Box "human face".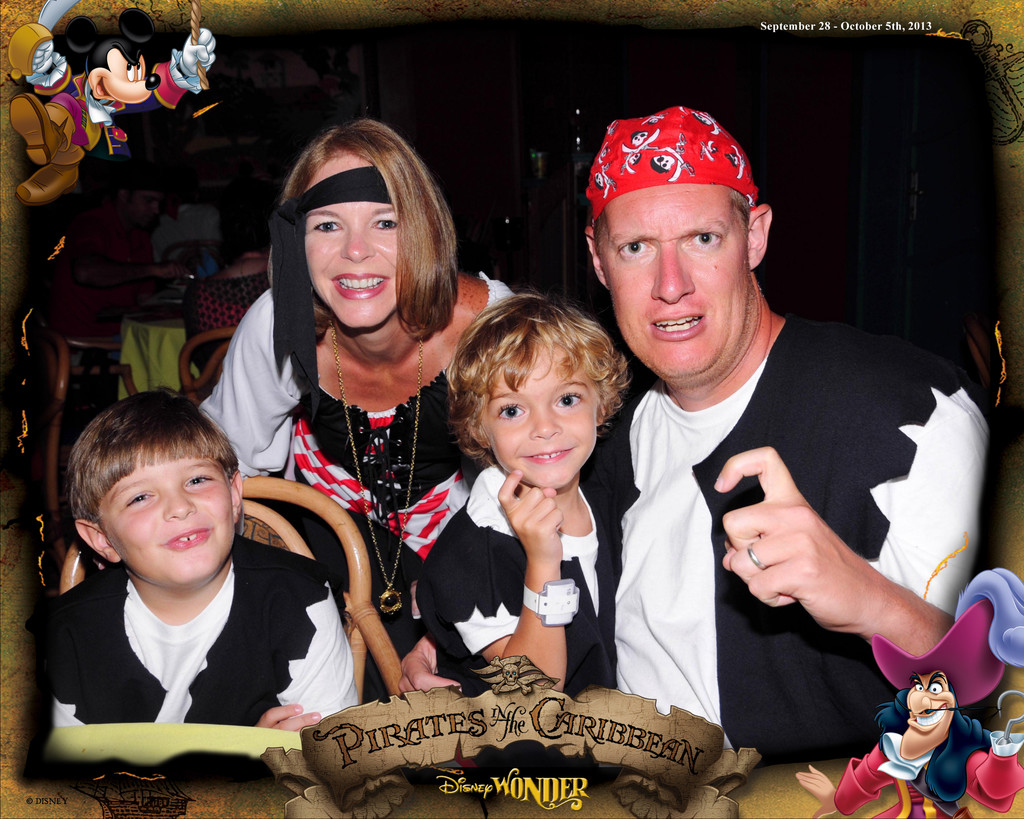
crop(595, 186, 747, 377).
